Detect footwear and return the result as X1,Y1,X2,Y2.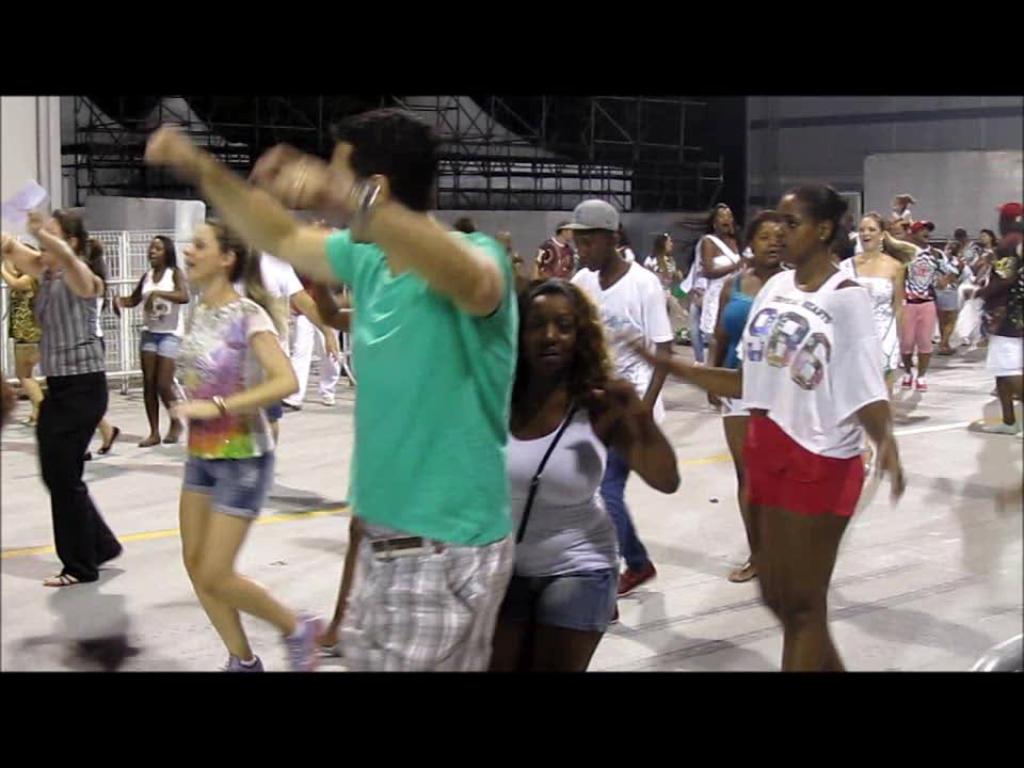
611,604,619,624.
